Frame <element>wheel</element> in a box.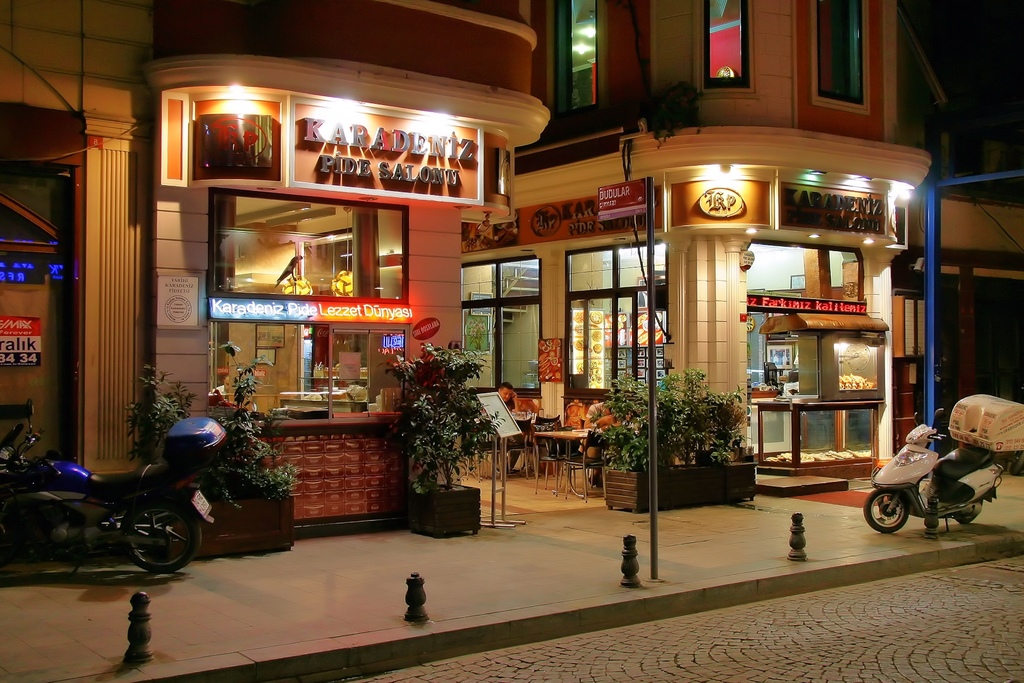
detection(121, 496, 201, 573).
